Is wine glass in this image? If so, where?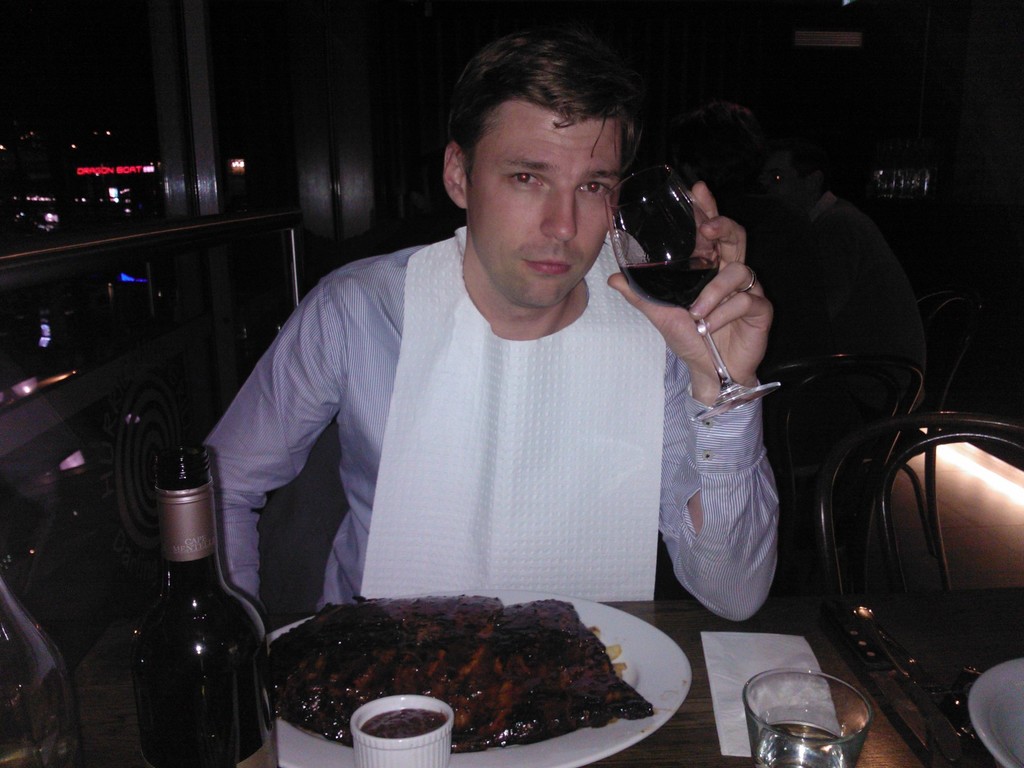
Yes, at detection(604, 158, 788, 424).
